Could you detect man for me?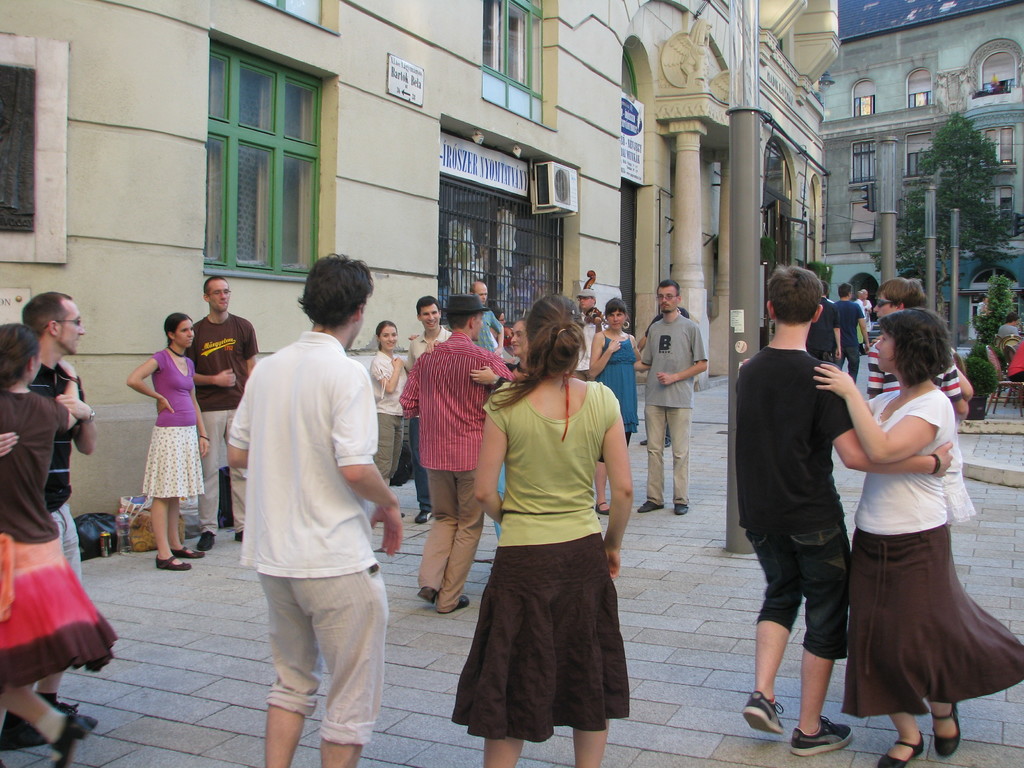
Detection result: (733,264,954,757).
